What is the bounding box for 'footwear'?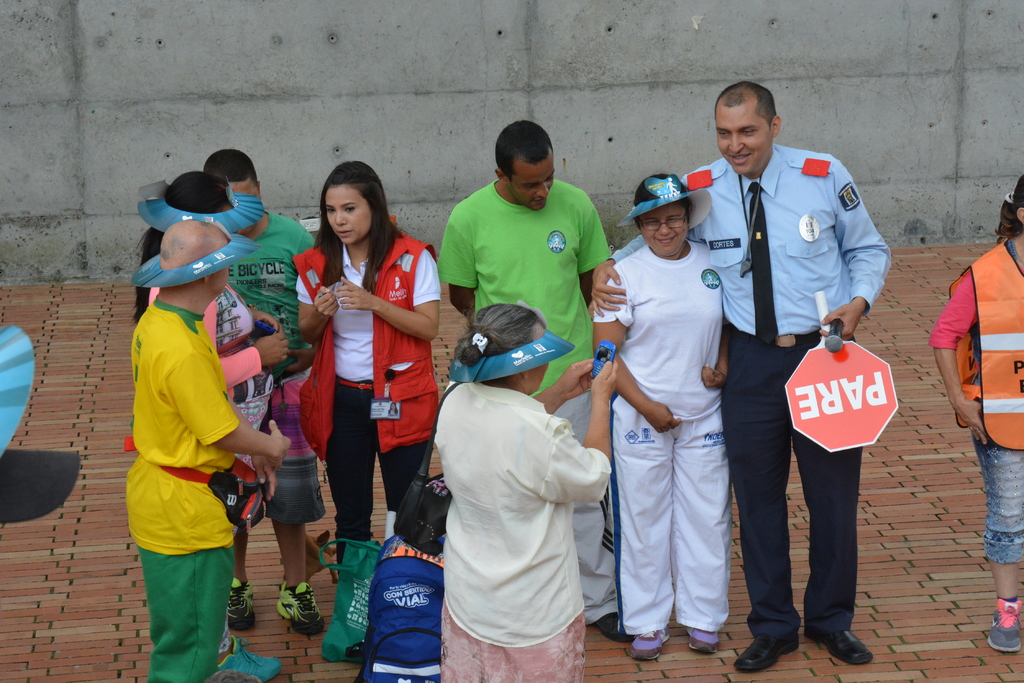
bbox=[227, 577, 255, 631].
